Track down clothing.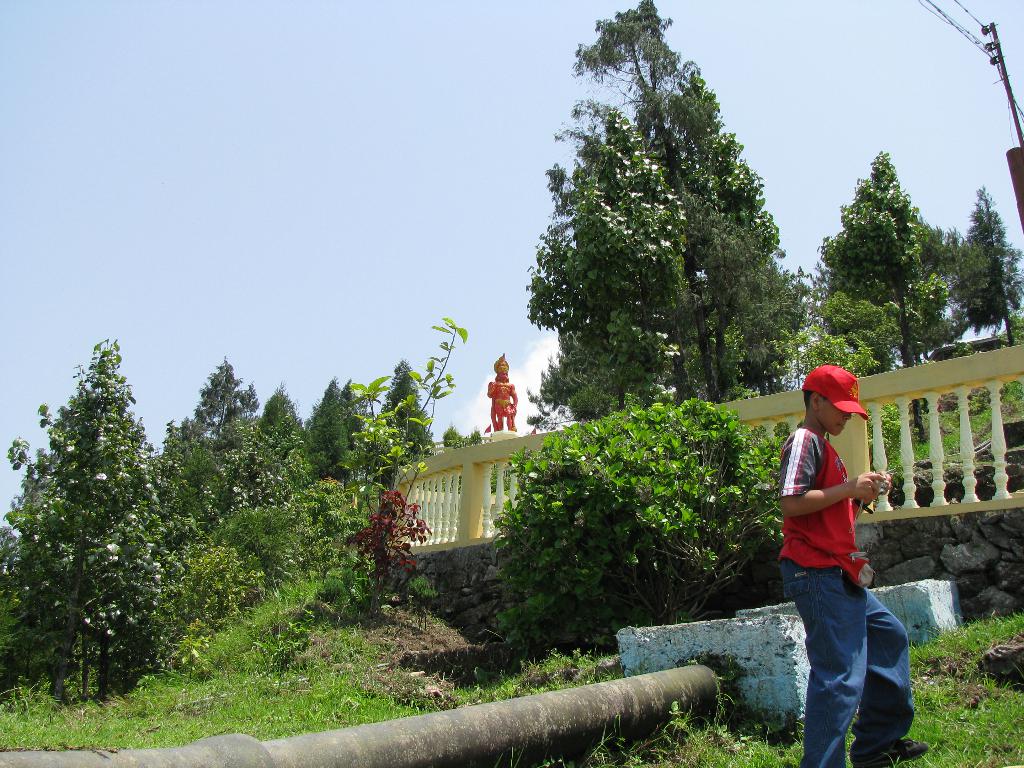
Tracked to (left=488, top=378, right=515, bottom=431).
